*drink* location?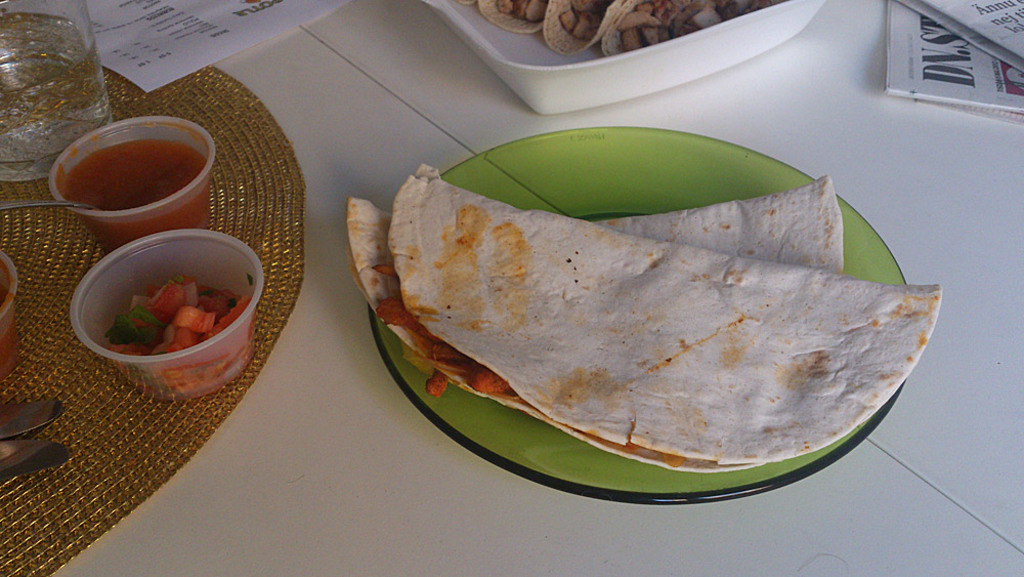
[0,9,109,164]
